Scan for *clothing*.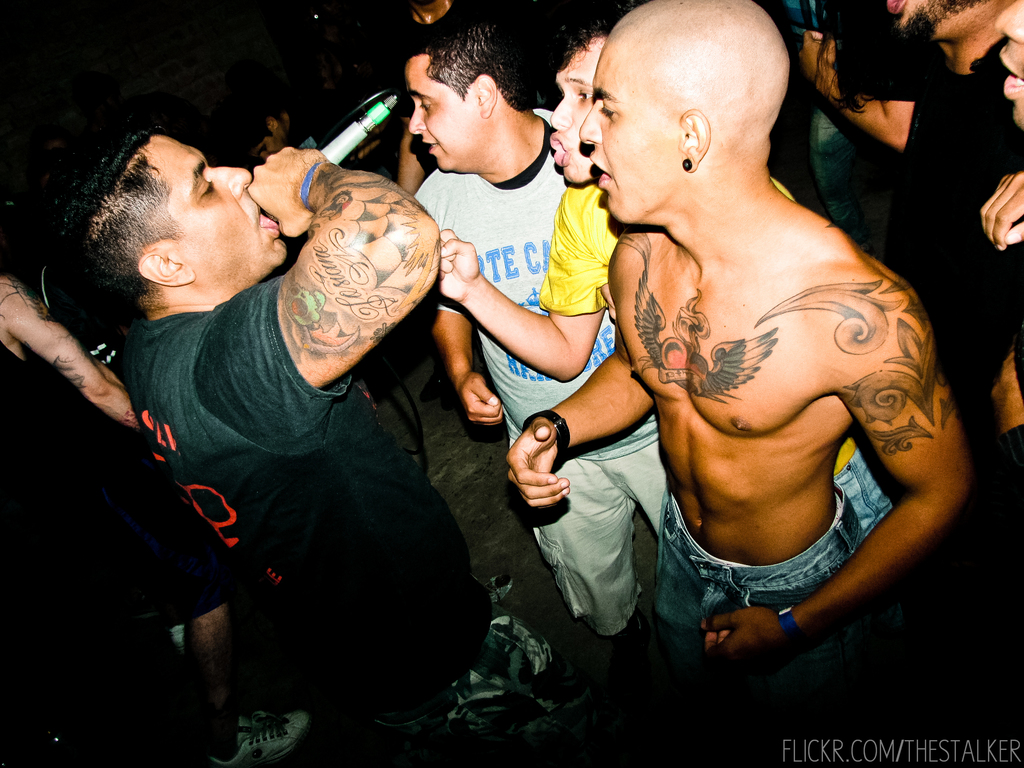
Scan result: <region>779, 0, 916, 257</region>.
